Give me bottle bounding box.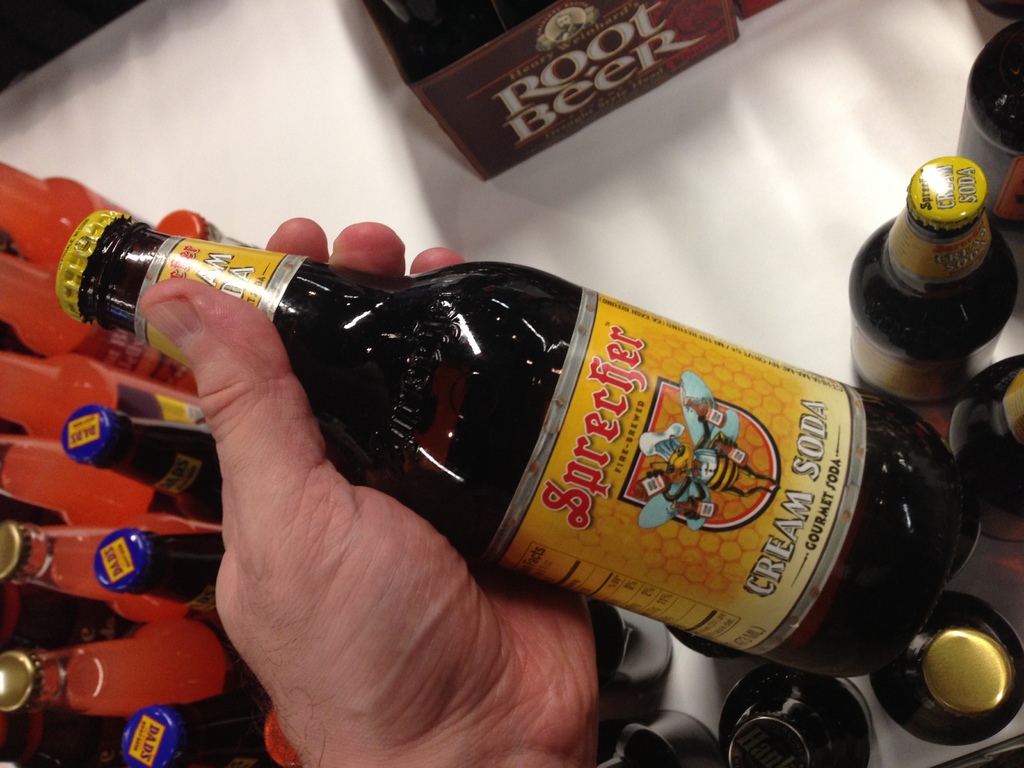
bbox=(0, 343, 202, 449).
